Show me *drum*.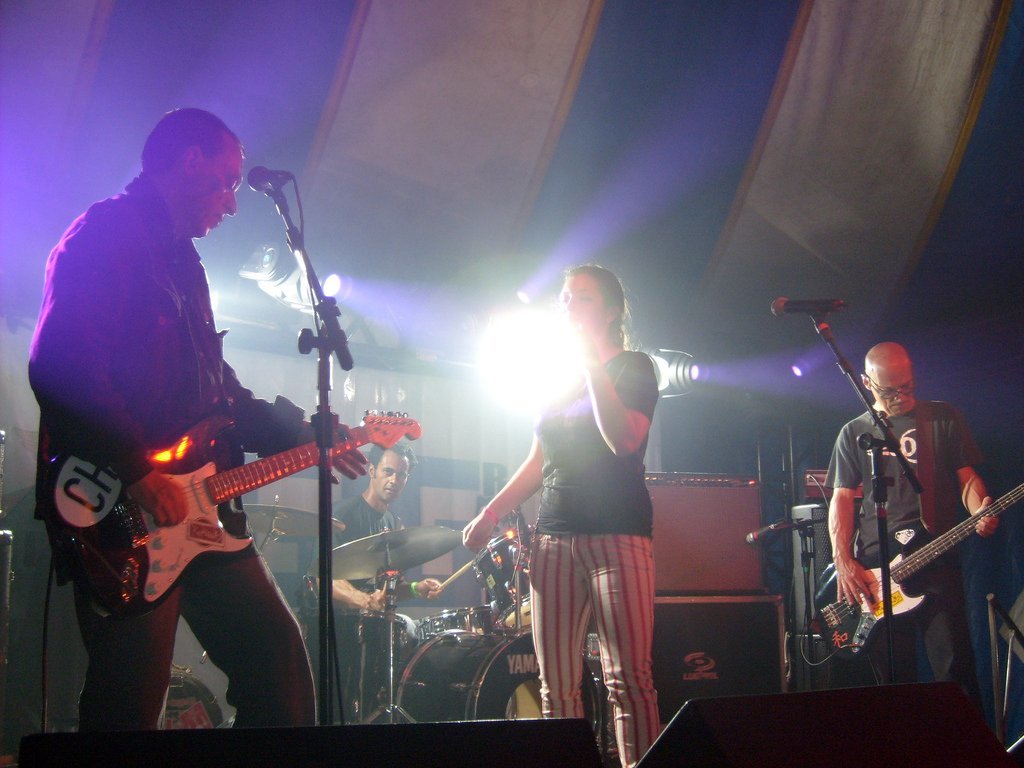
*drum* is here: [left=409, top=602, right=493, bottom=634].
